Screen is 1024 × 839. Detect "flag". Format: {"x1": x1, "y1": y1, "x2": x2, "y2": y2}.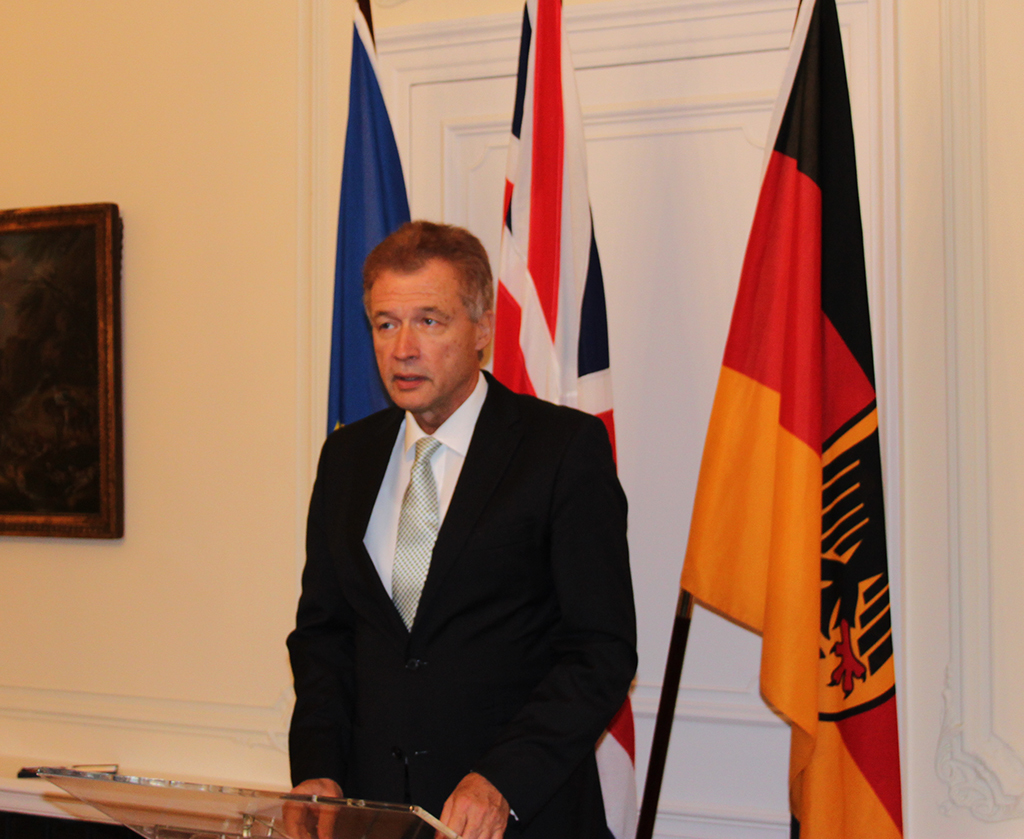
{"x1": 288, "y1": 0, "x2": 412, "y2": 778}.
